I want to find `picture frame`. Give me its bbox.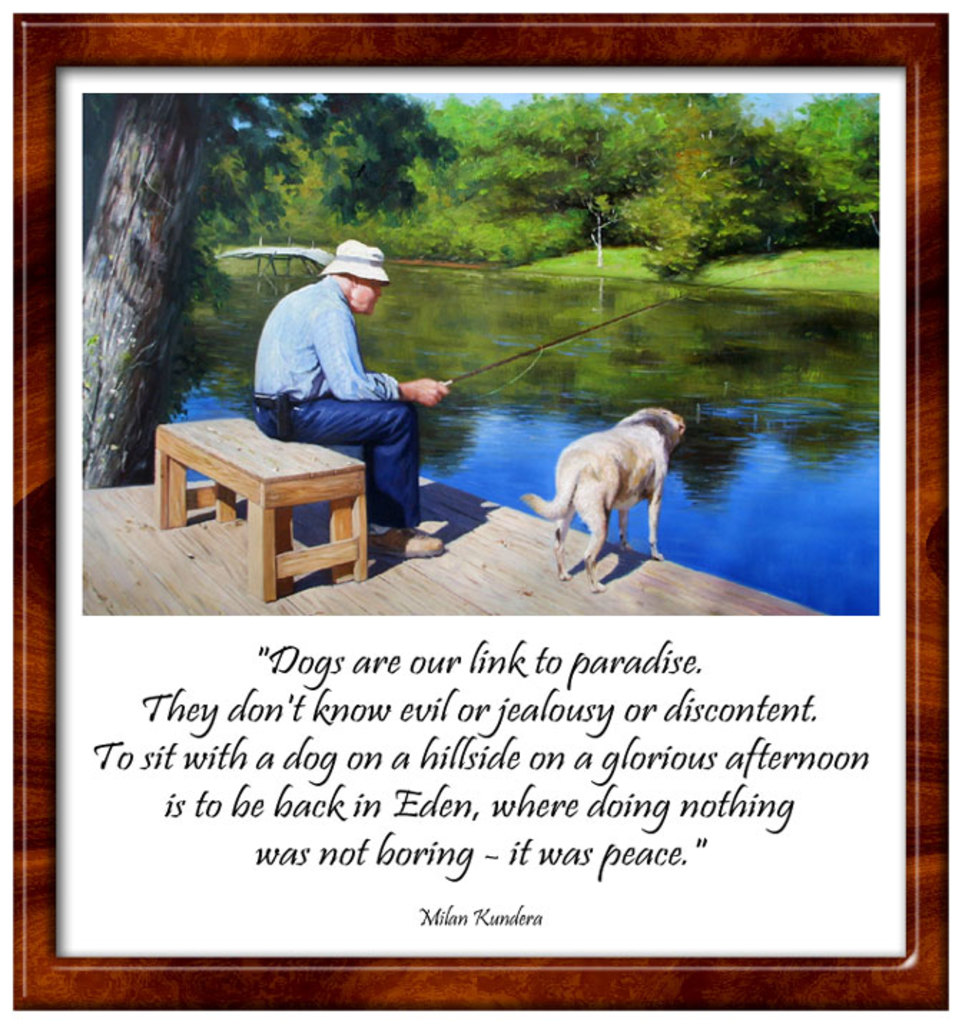
9:14:952:1010.
